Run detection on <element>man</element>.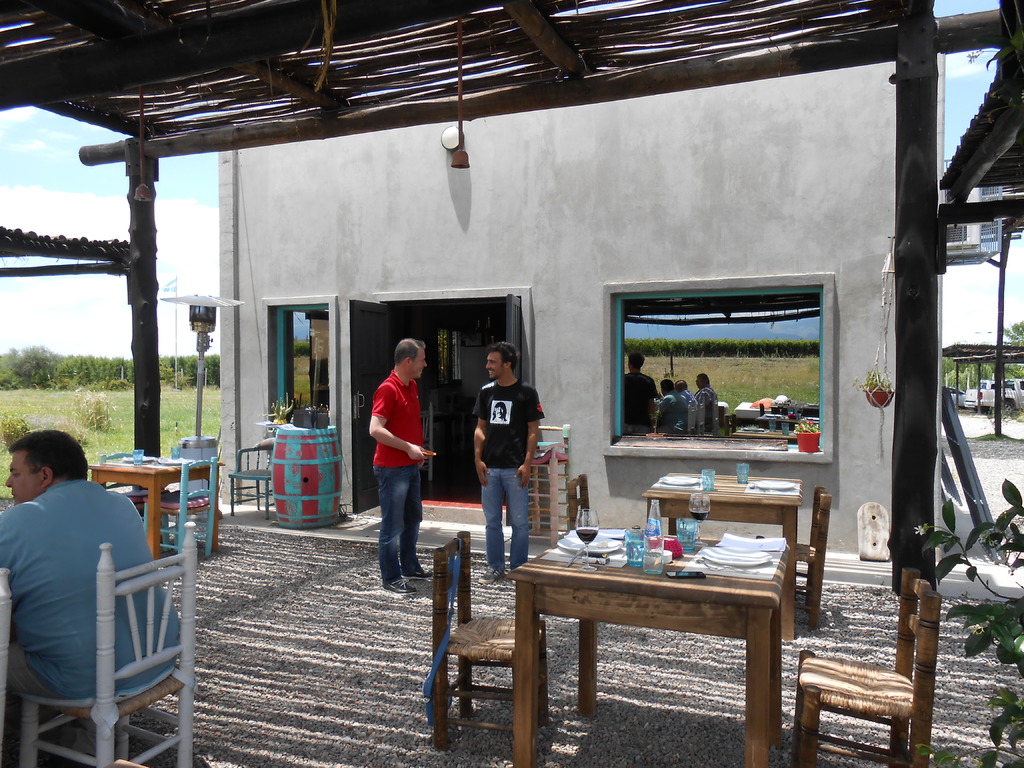
Result: BBox(675, 382, 701, 431).
